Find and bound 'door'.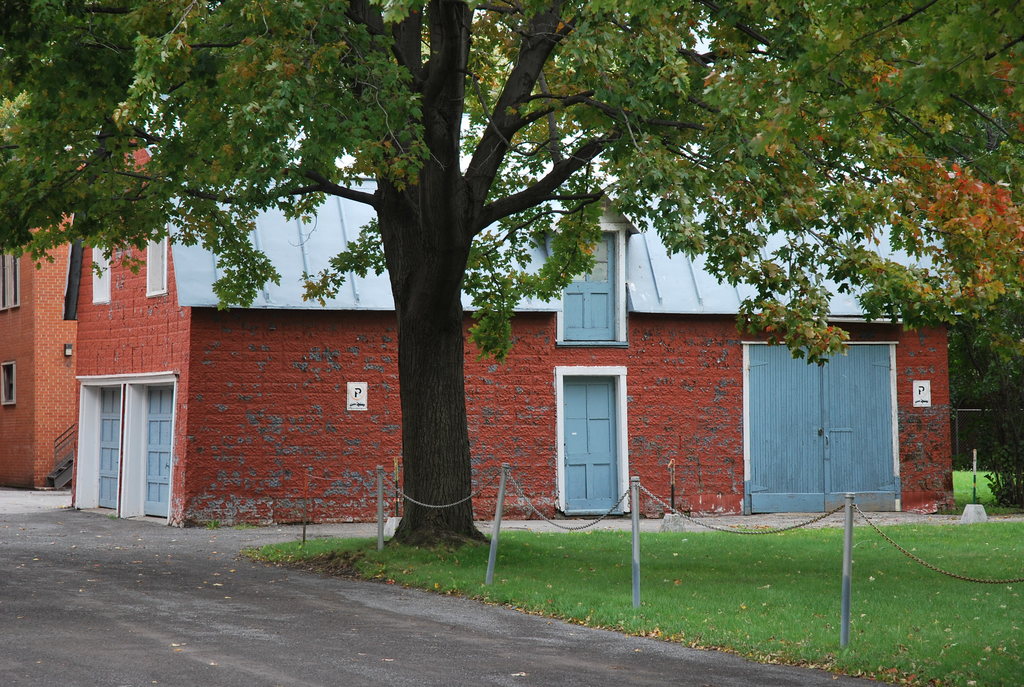
Bound: 747:343:897:515.
